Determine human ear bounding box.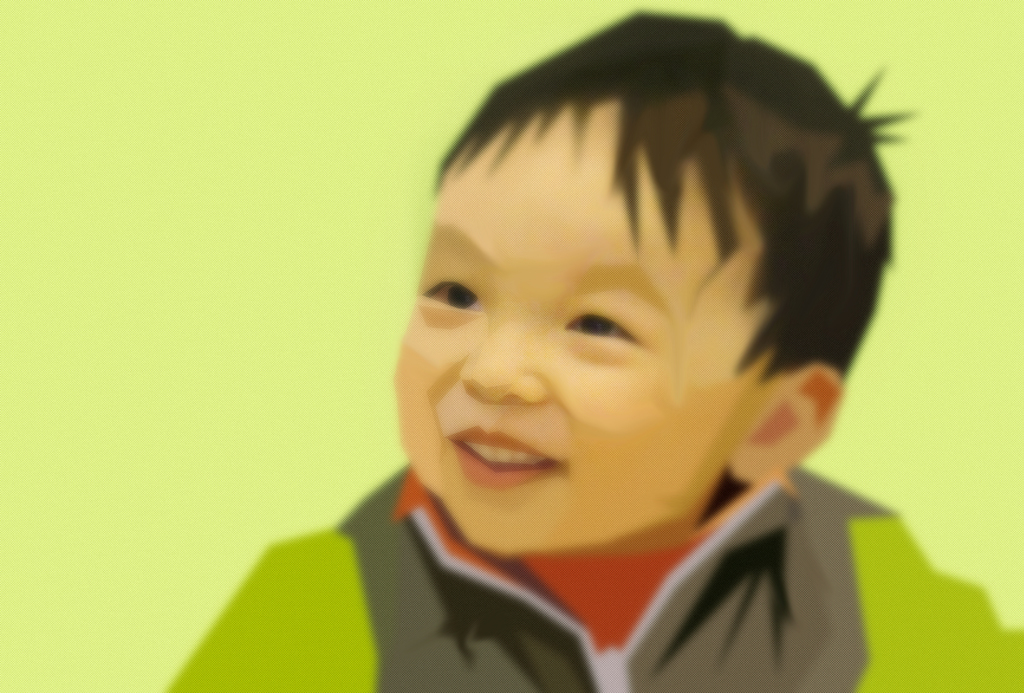
Determined: 728 361 847 485.
